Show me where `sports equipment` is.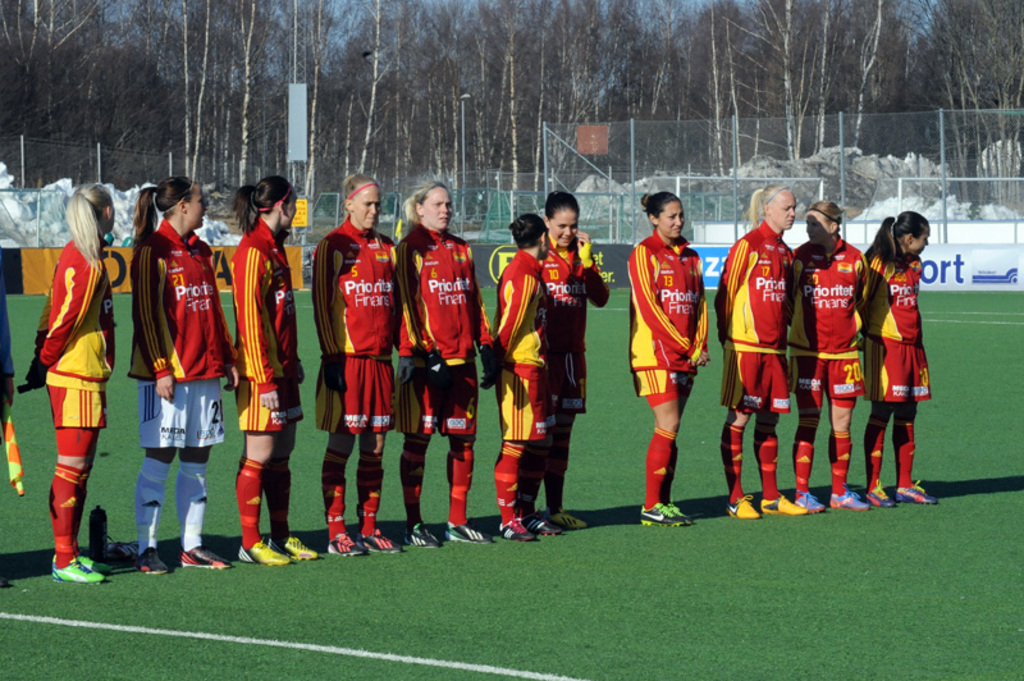
`sports equipment` is at left=180, top=544, right=225, bottom=571.
